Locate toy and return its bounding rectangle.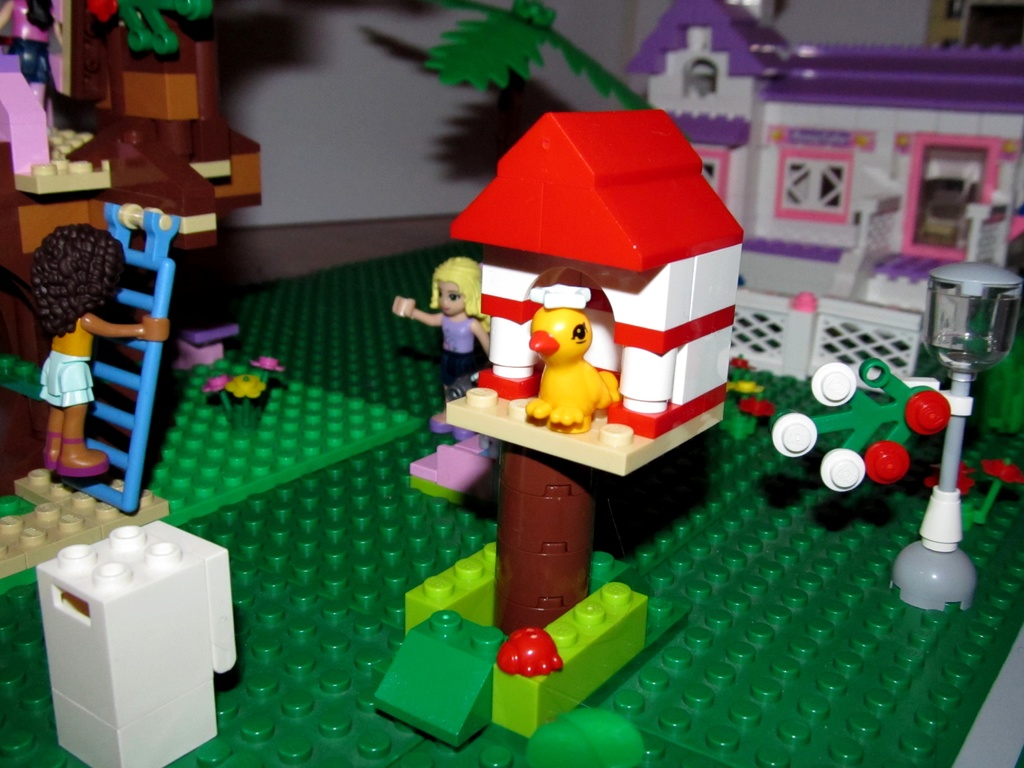
(389, 254, 491, 435).
